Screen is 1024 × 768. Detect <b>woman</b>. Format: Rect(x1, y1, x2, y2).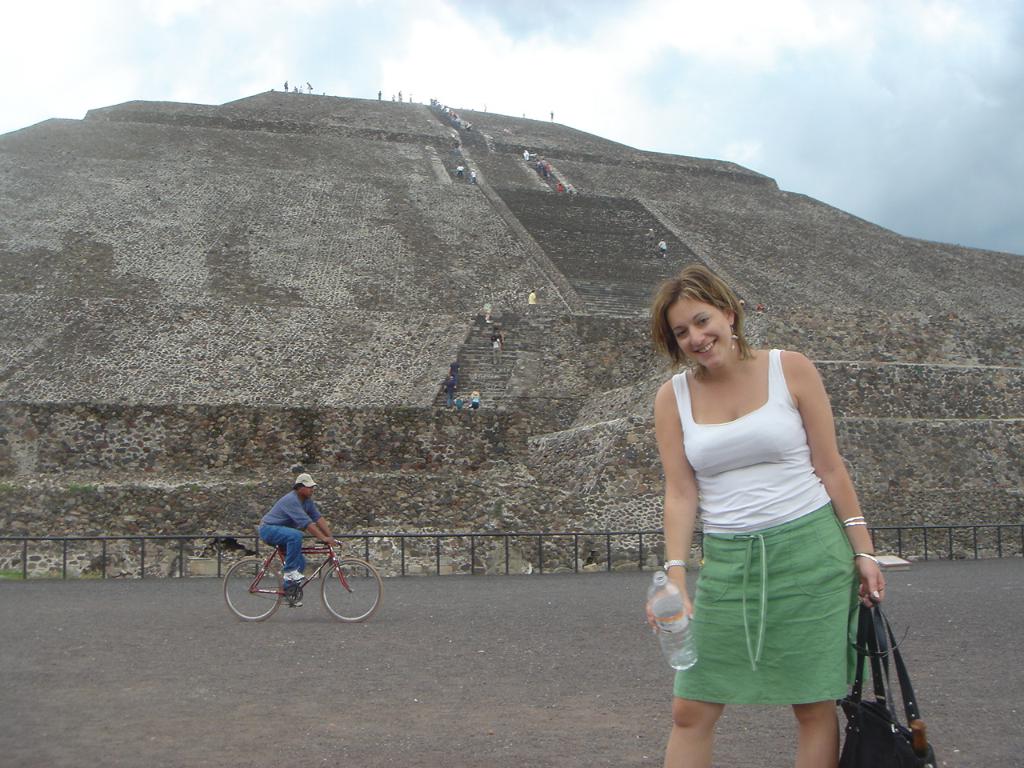
Rect(641, 252, 899, 767).
